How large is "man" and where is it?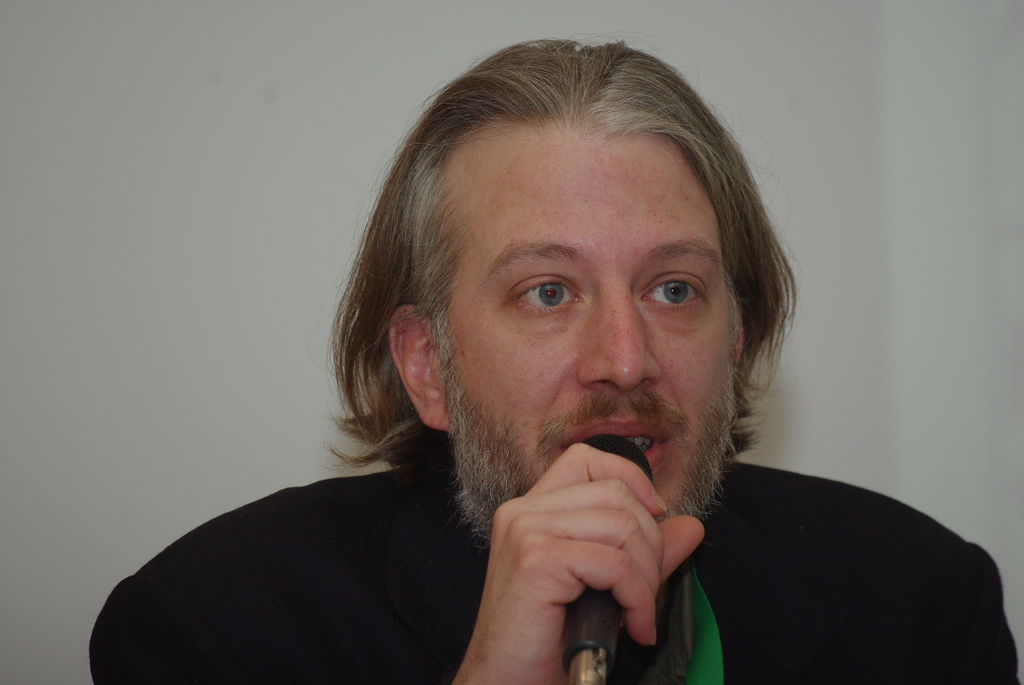
Bounding box: <region>141, 40, 980, 680</region>.
